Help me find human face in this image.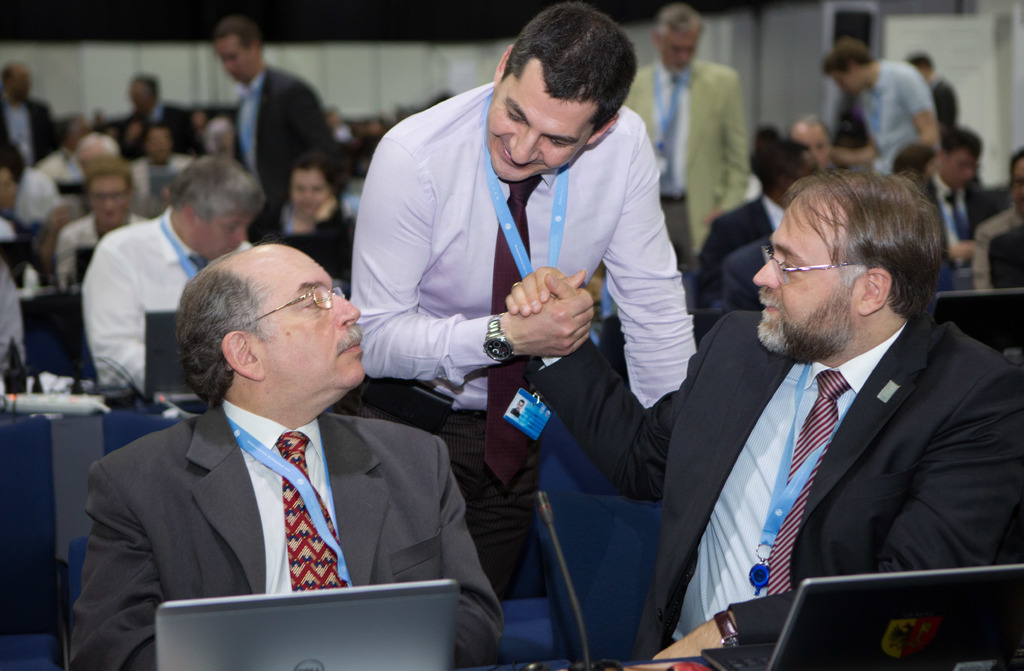
Found it: {"x1": 248, "y1": 245, "x2": 371, "y2": 391}.
